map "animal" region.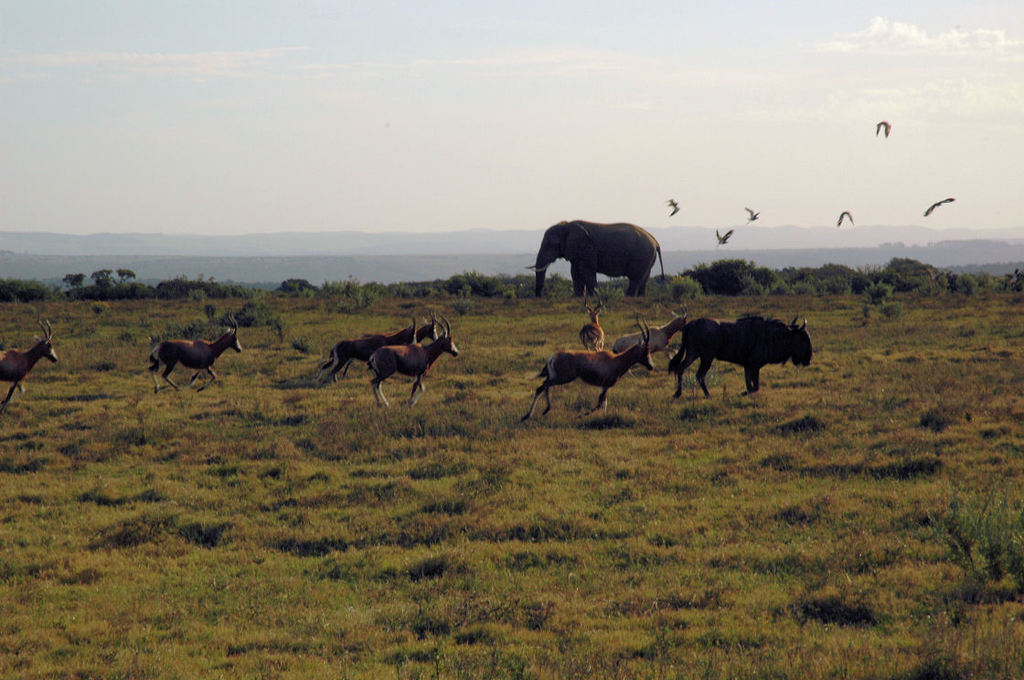
Mapped to crop(834, 208, 851, 223).
